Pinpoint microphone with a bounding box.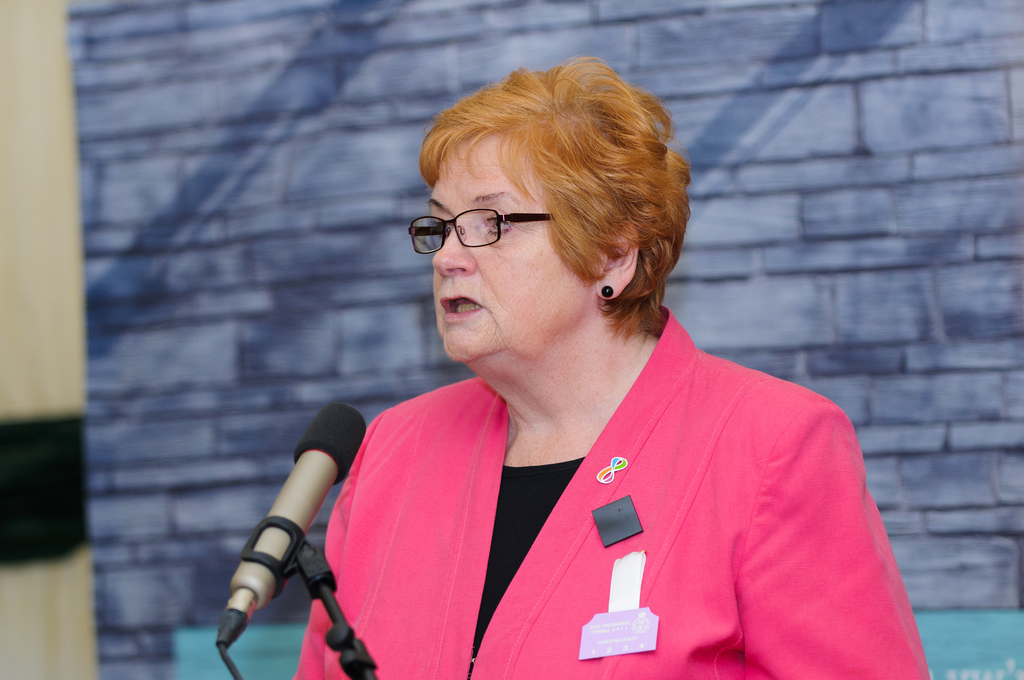
[left=204, top=394, right=386, bottom=672].
